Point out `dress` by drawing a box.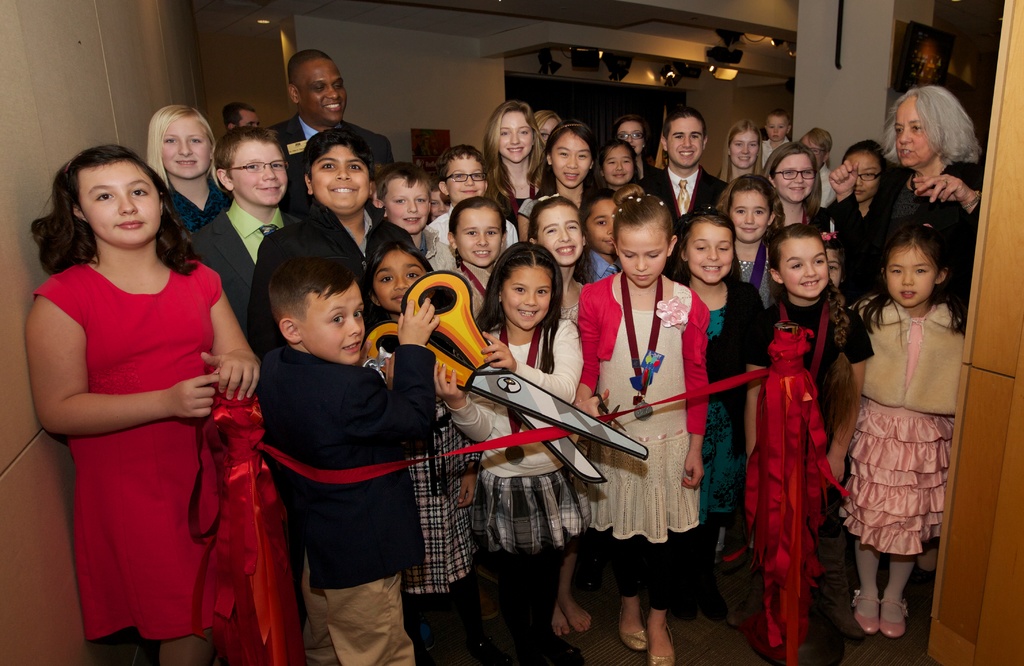
(701, 309, 745, 529).
